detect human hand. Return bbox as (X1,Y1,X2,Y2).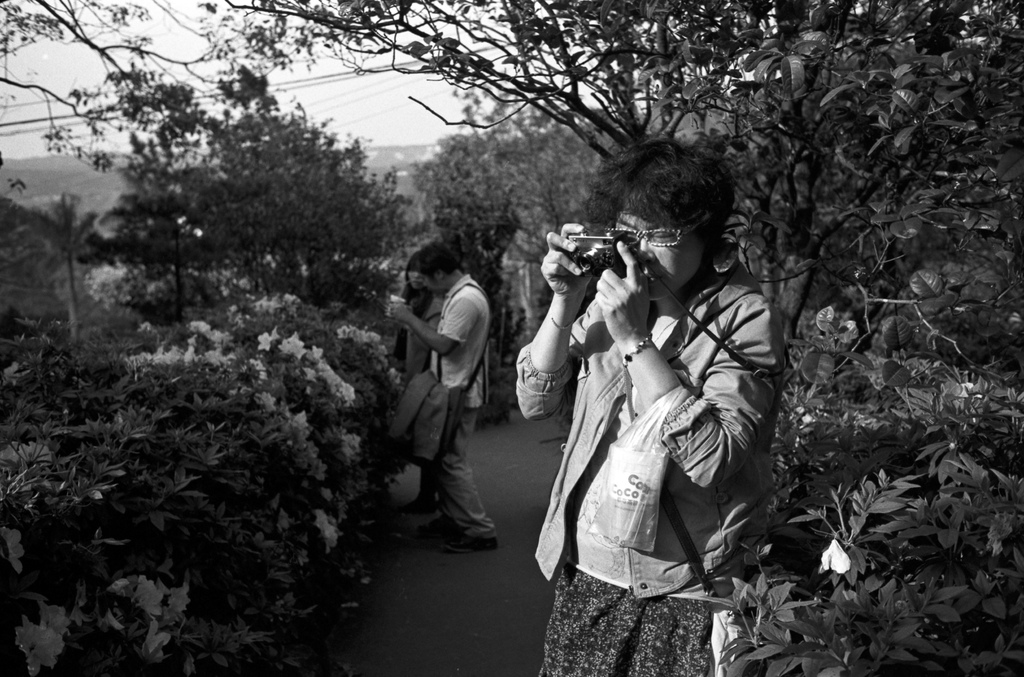
(592,238,651,345).
